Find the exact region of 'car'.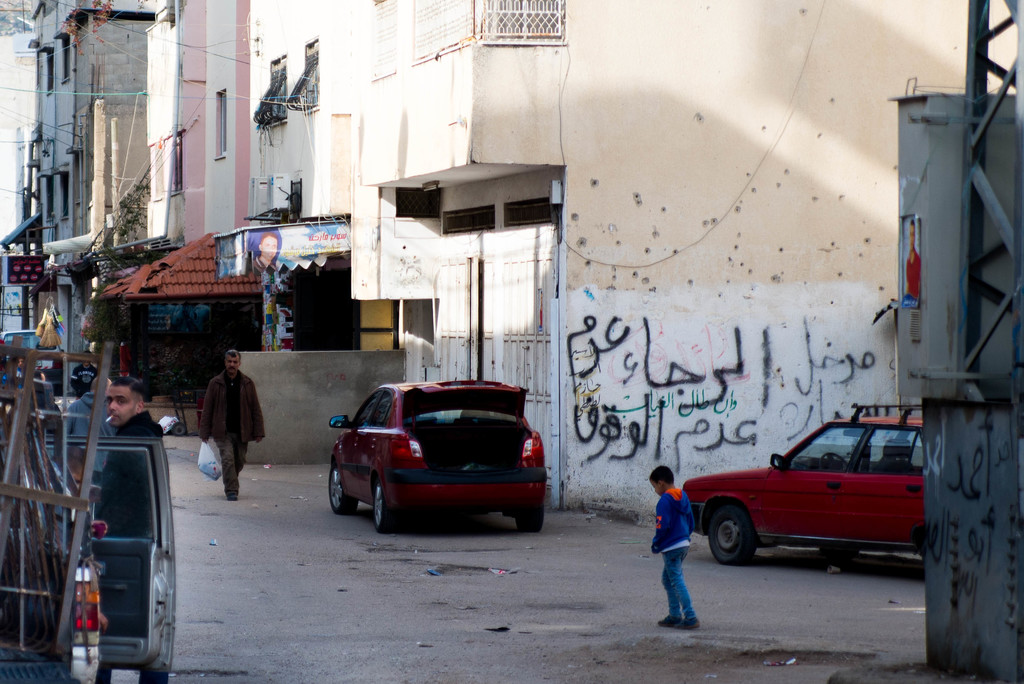
Exact region: crop(324, 377, 545, 539).
